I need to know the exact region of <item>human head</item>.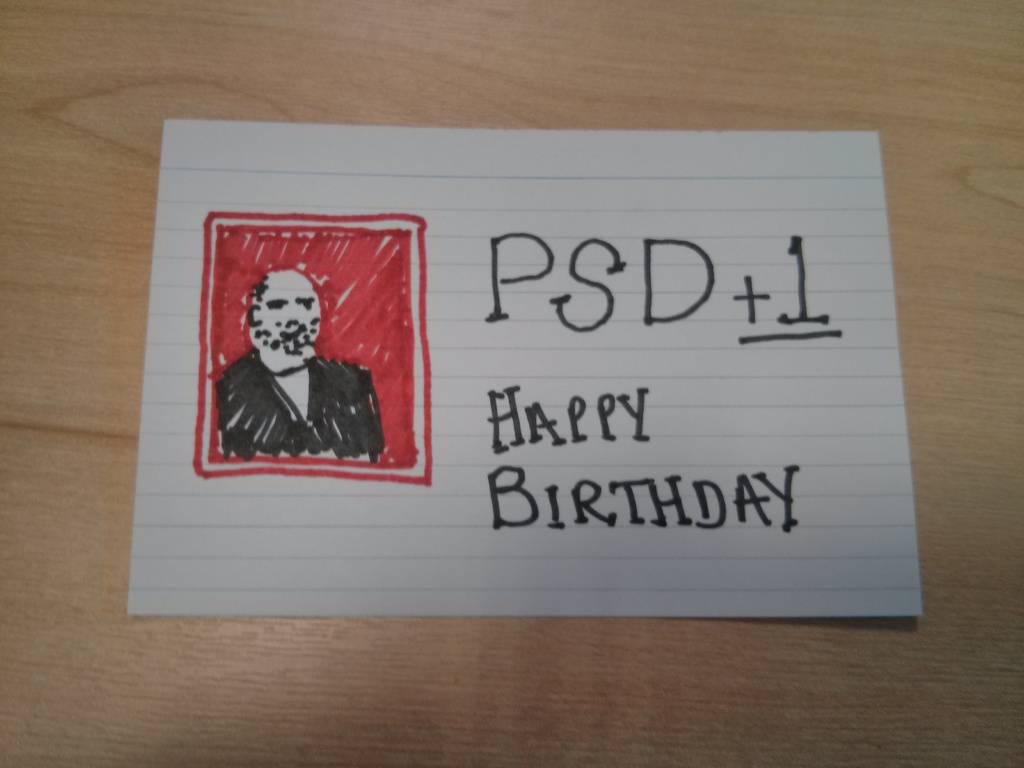
Region: detection(237, 267, 316, 380).
